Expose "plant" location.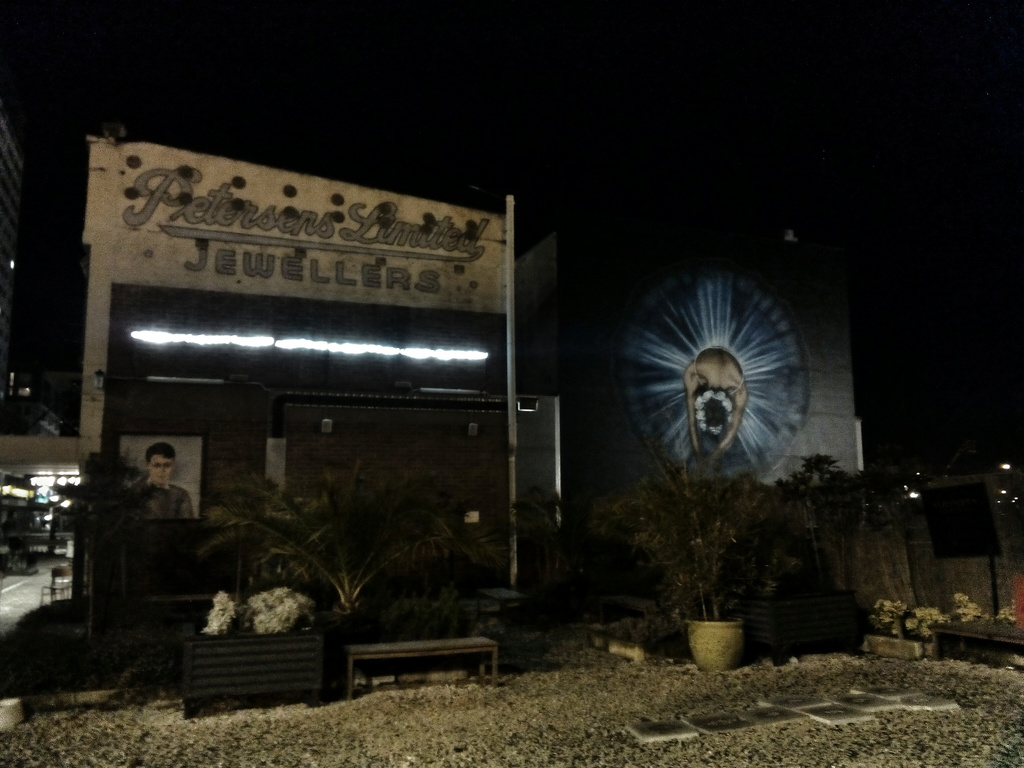
Exposed at bbox=(195, 458, 480, 609).
